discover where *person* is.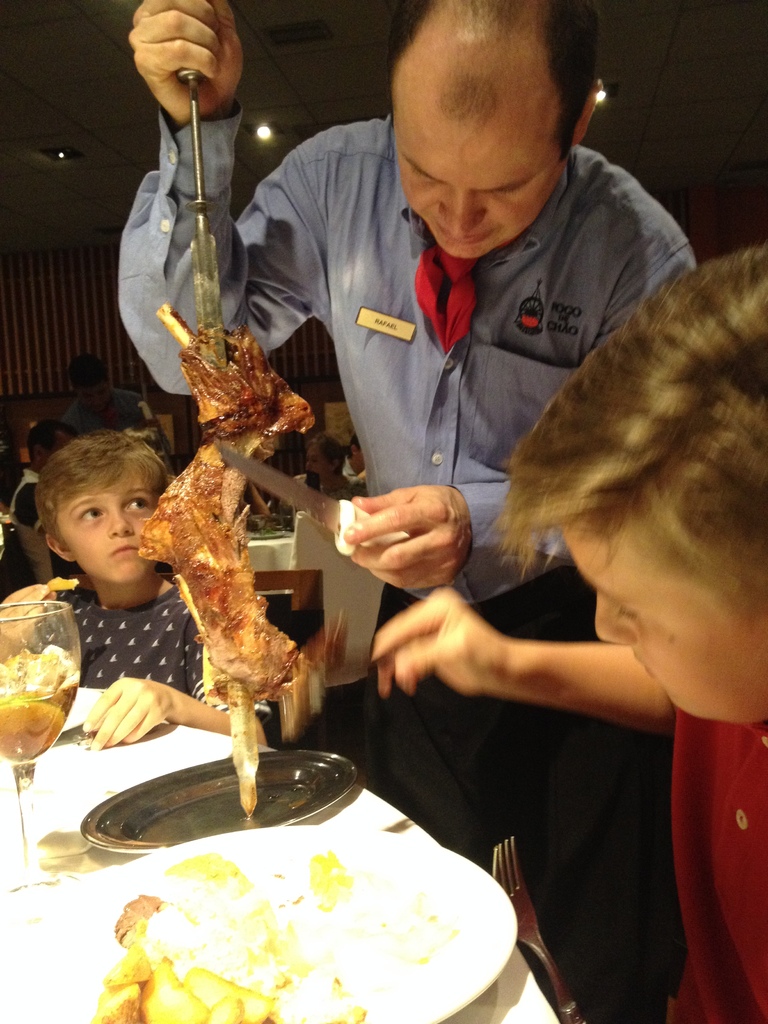
Discovered at <region>34, 358, 176, 477</region>.
